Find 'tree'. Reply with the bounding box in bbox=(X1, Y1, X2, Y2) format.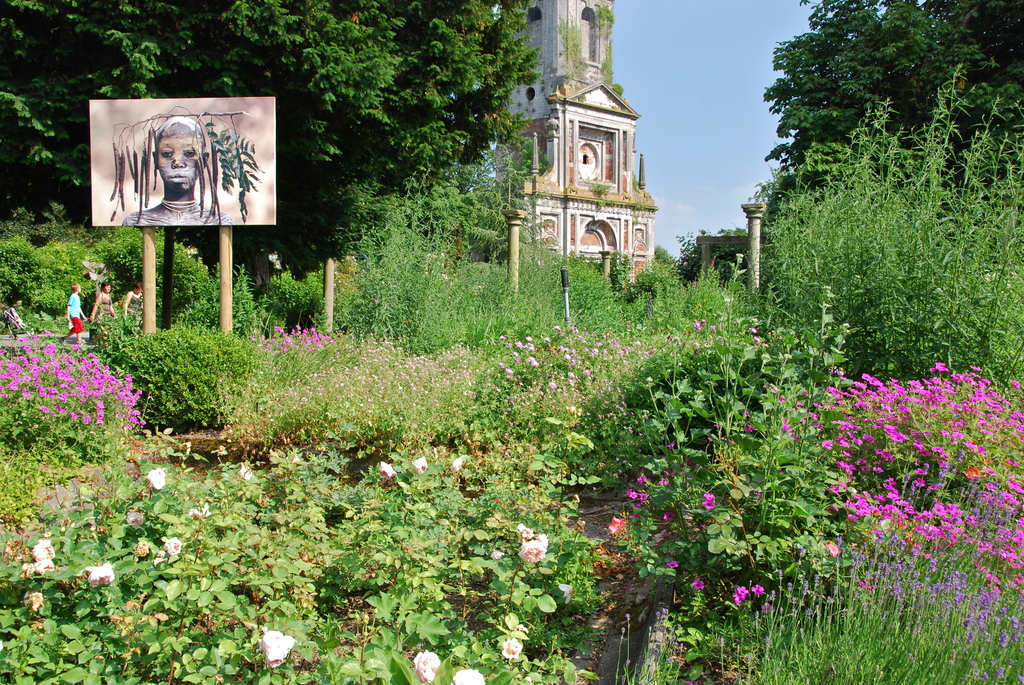
bbox=(749, 0, 1023, 245).
